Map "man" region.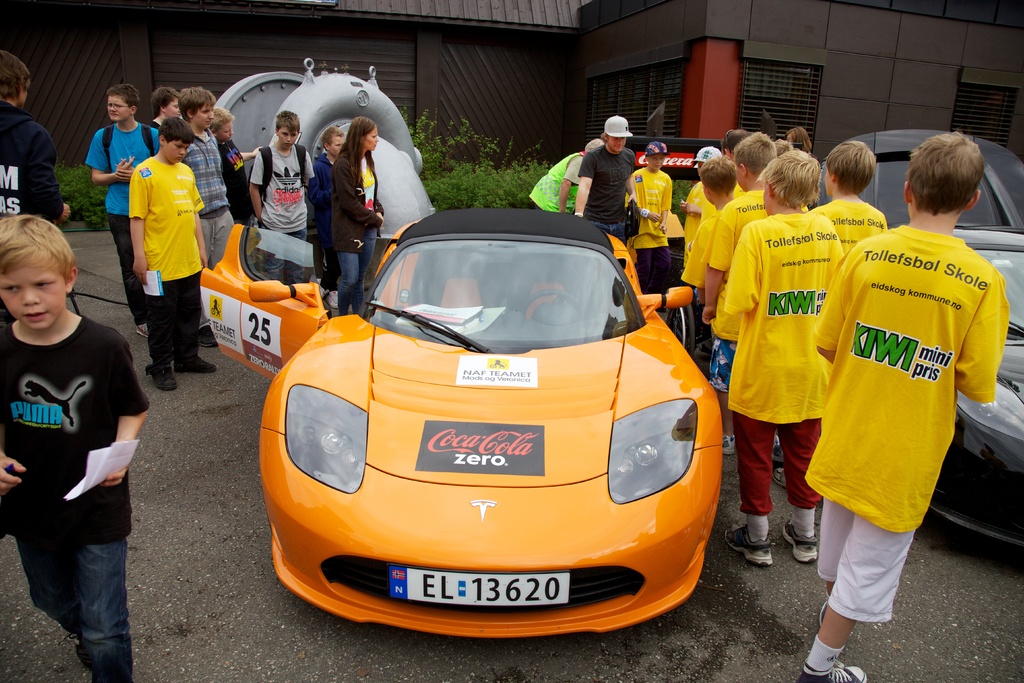
Mapped to l=575, t=114, r=641, b=254.
